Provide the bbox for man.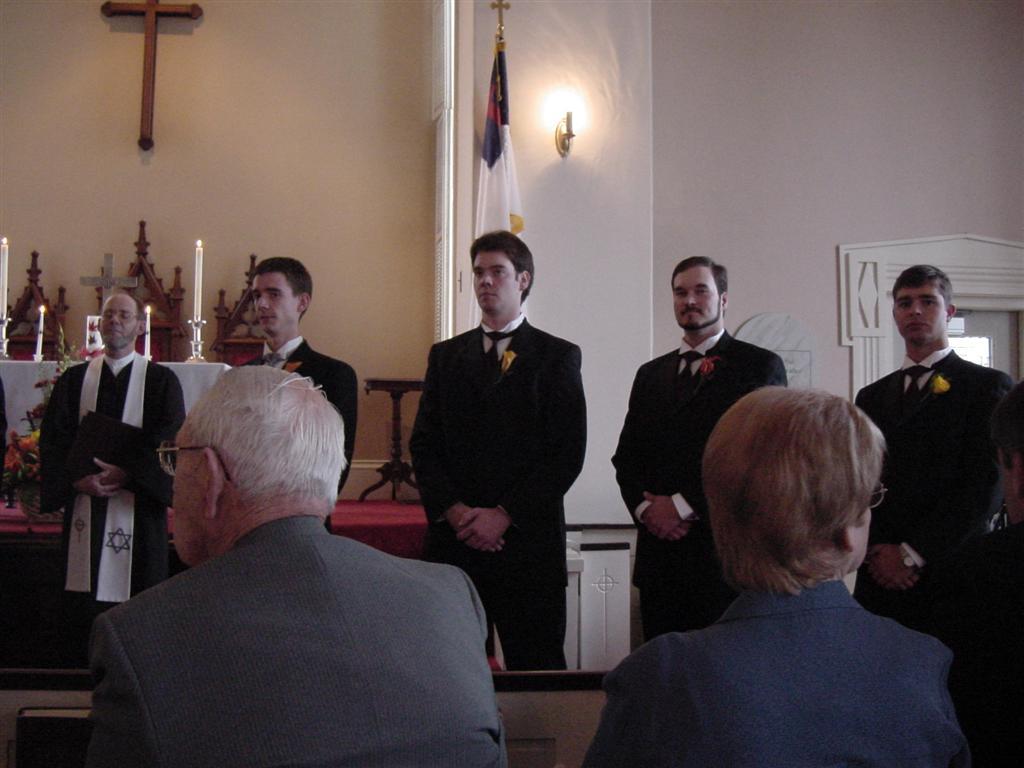
{"left": 80, "top": 354, "right": 527, "bottom": 767}.
